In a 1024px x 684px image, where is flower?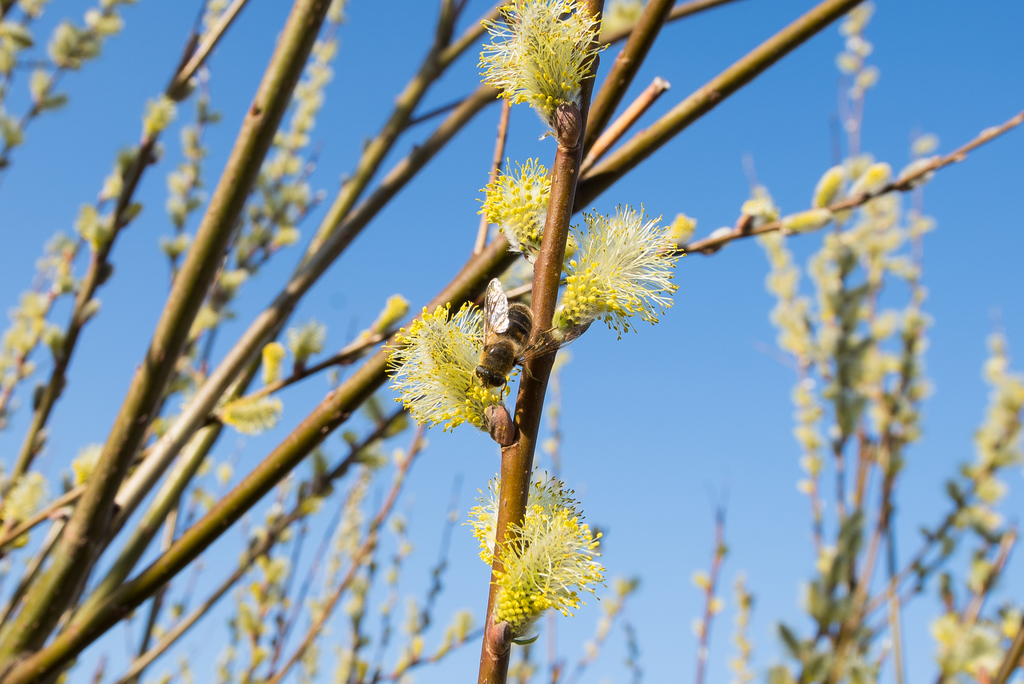
(396,288,502,434).
